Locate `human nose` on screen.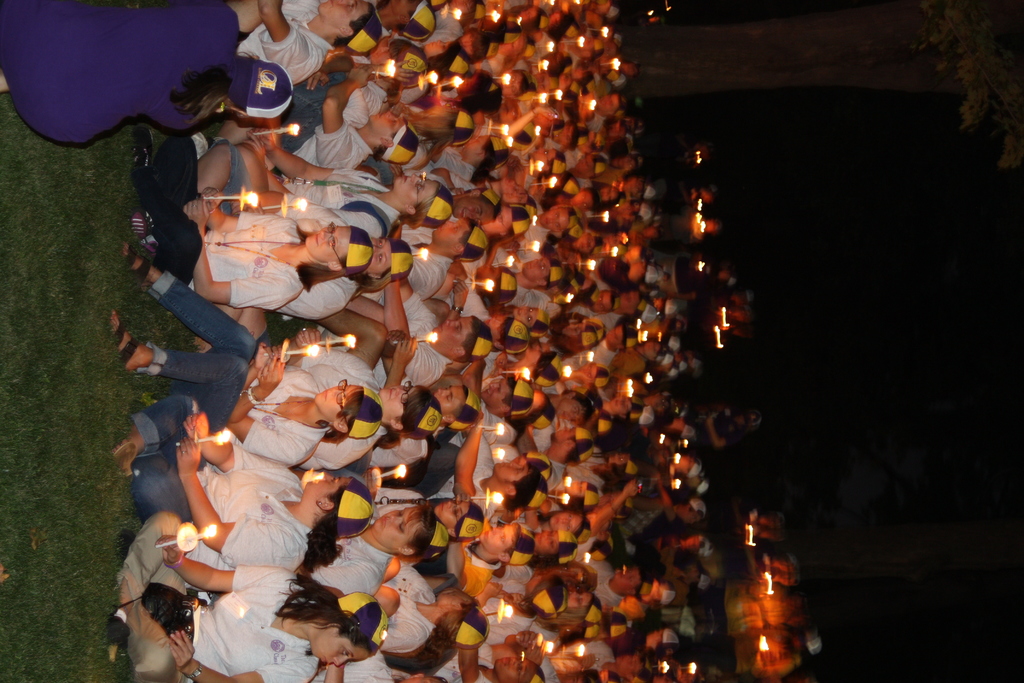
On screen at <bbox>446, 319, 455, 325</bbox>.
